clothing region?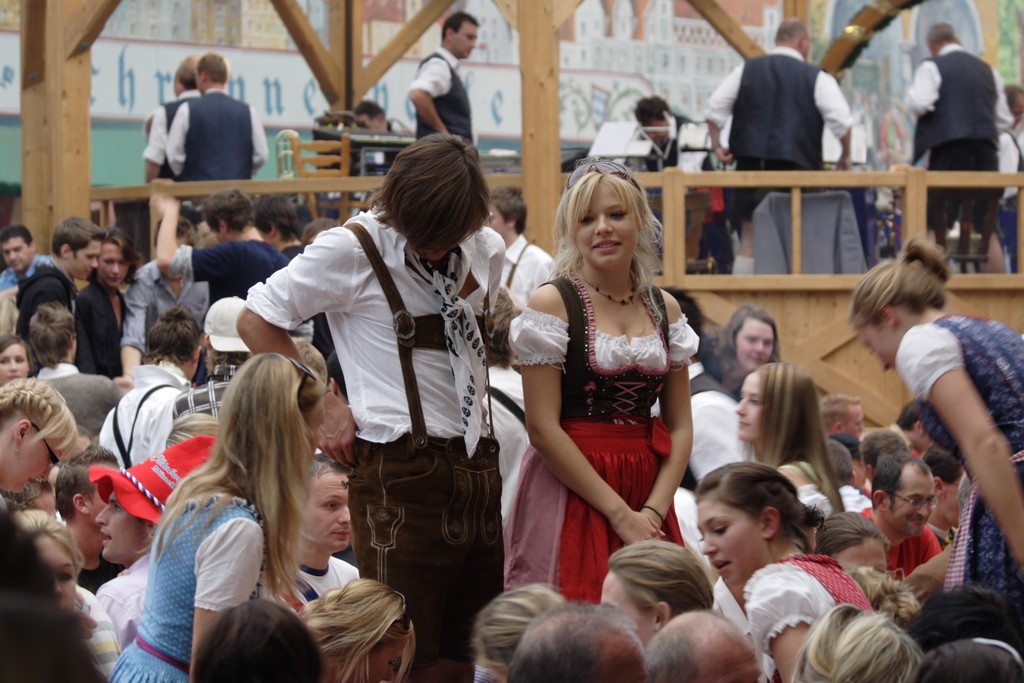
l=404, t=52, r=470, b=137
